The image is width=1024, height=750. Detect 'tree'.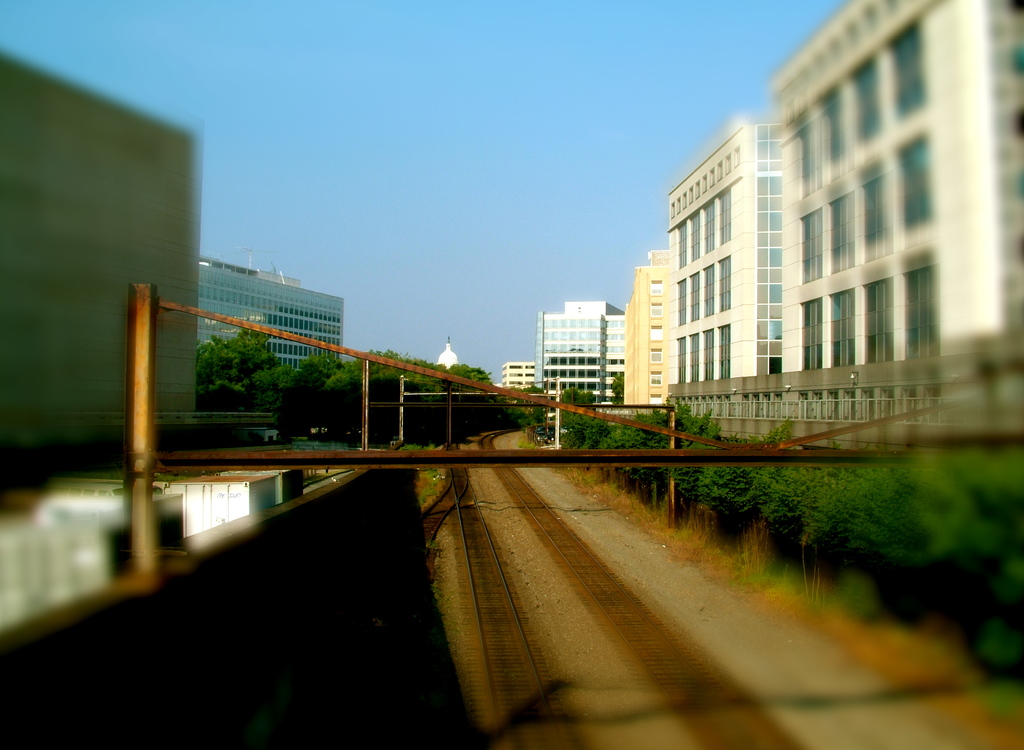
Detection: 610:372:627:409.
